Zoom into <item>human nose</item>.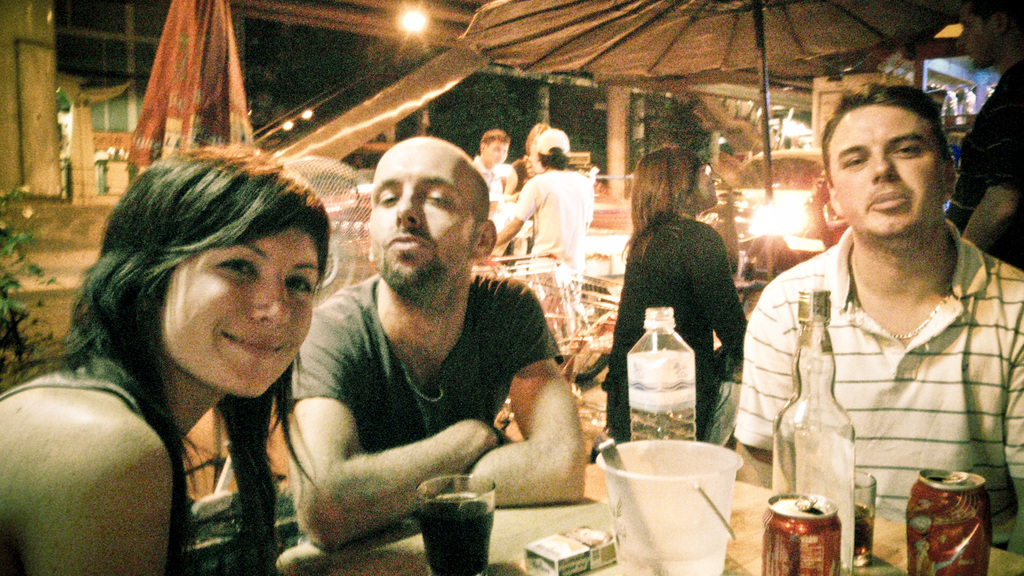
Zoom target: crop(871, 151, 897, 179).
